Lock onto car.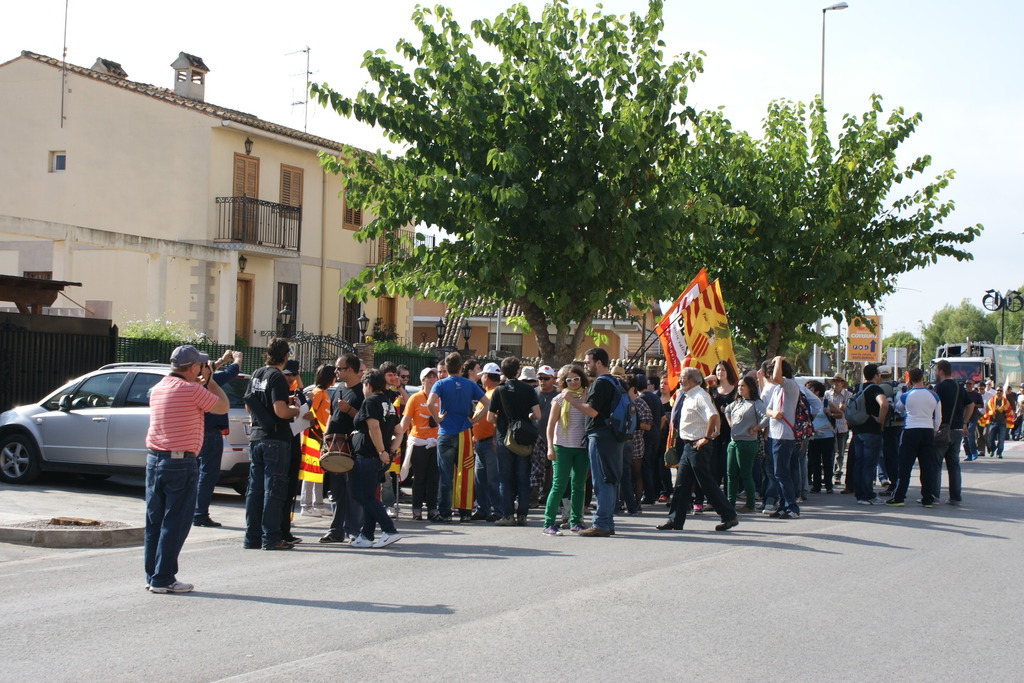
Locked: 0:359:256:498.
